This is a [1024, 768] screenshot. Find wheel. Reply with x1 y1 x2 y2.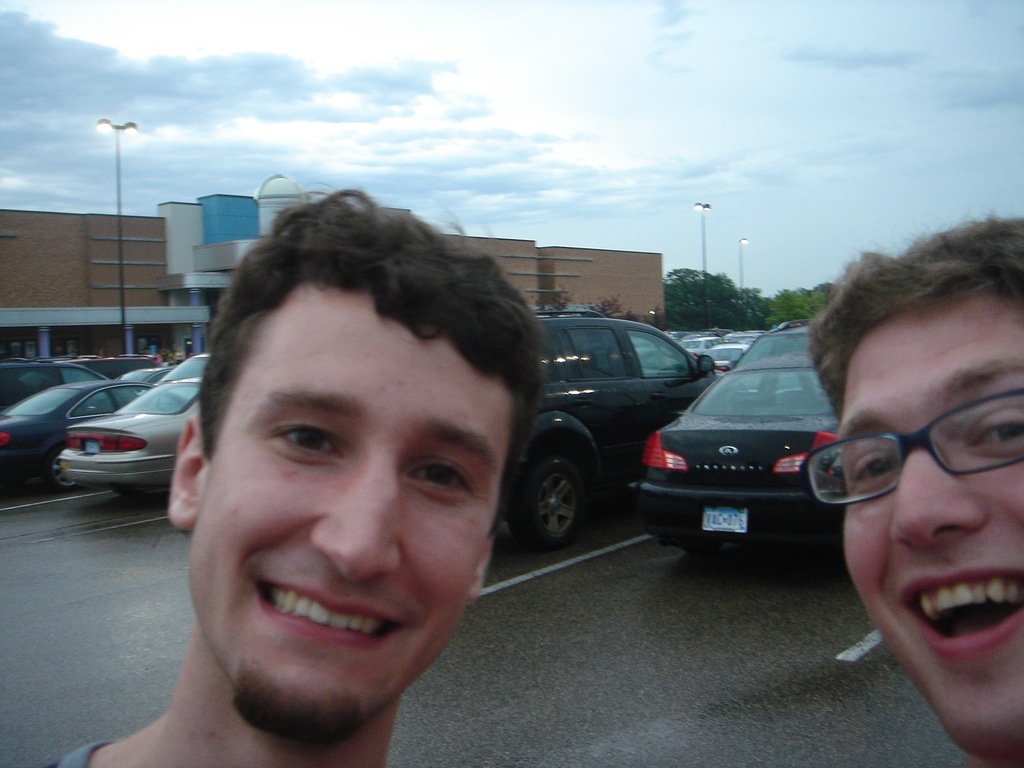
113 488 145 500.
